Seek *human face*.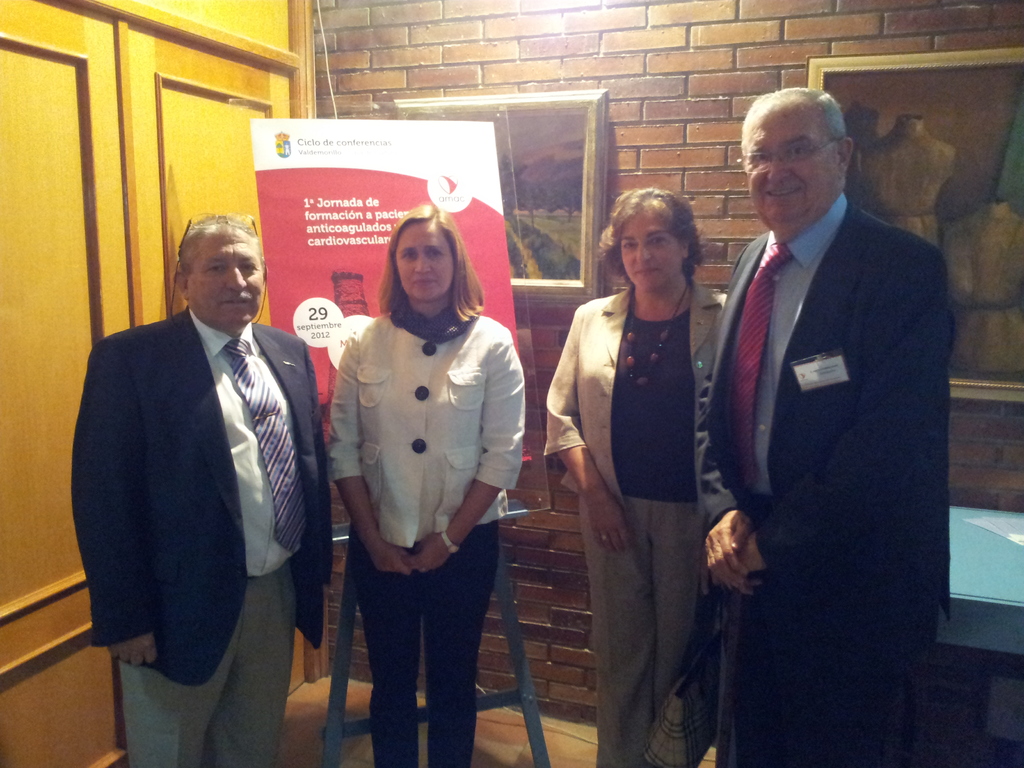
crop(190, 236, 267, 335).
